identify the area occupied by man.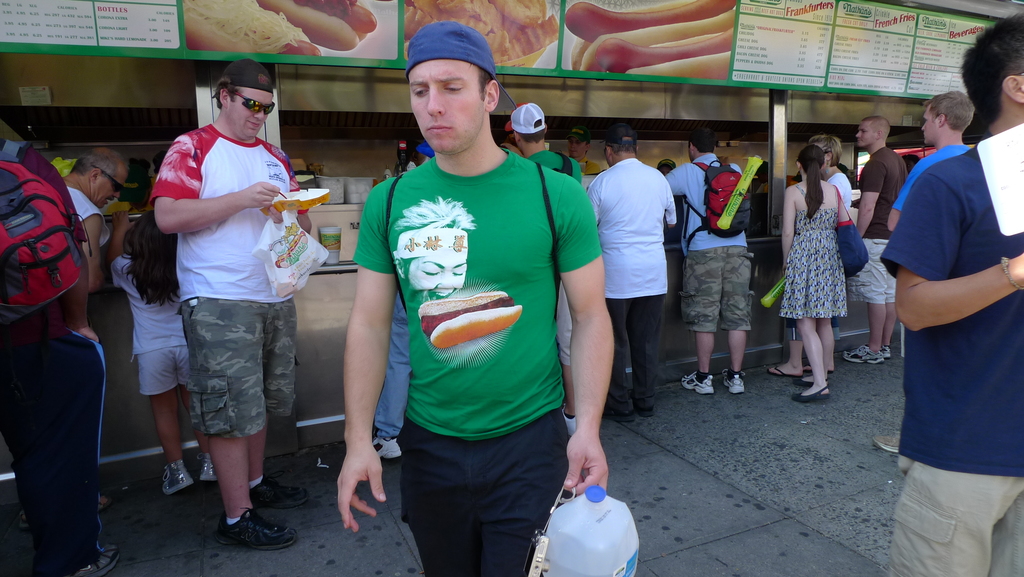
Area: bbox=(147, 58, 312, 549).
